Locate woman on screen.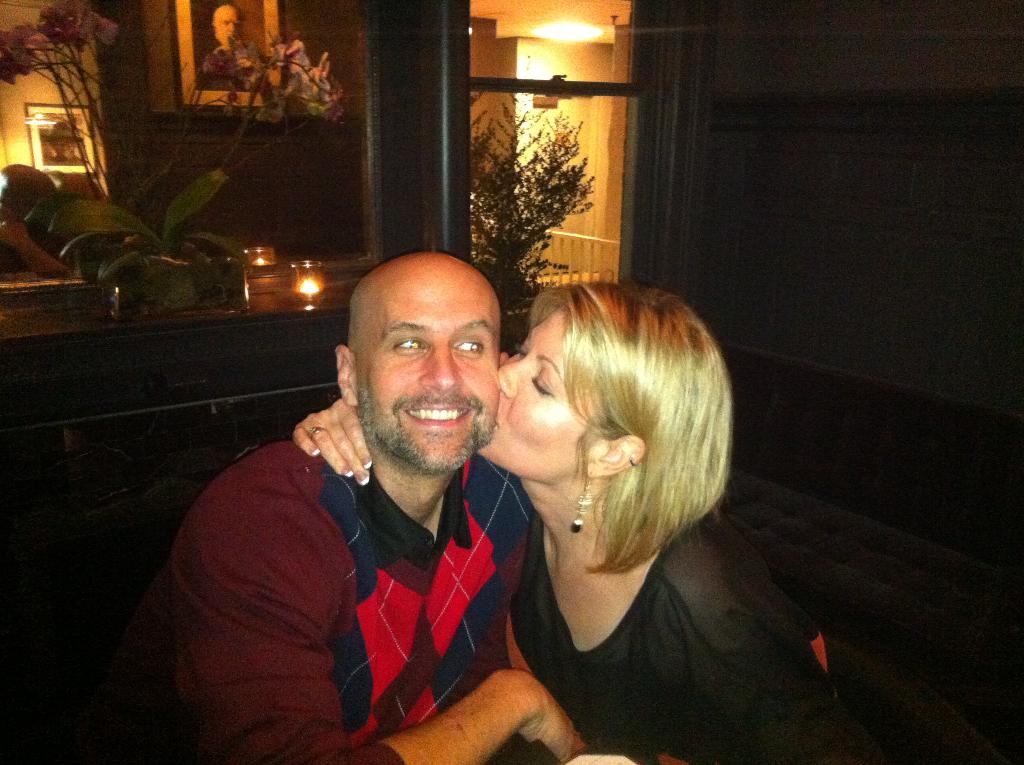
On screen at [x1=291, y1=216, x2=785, y2=755].
